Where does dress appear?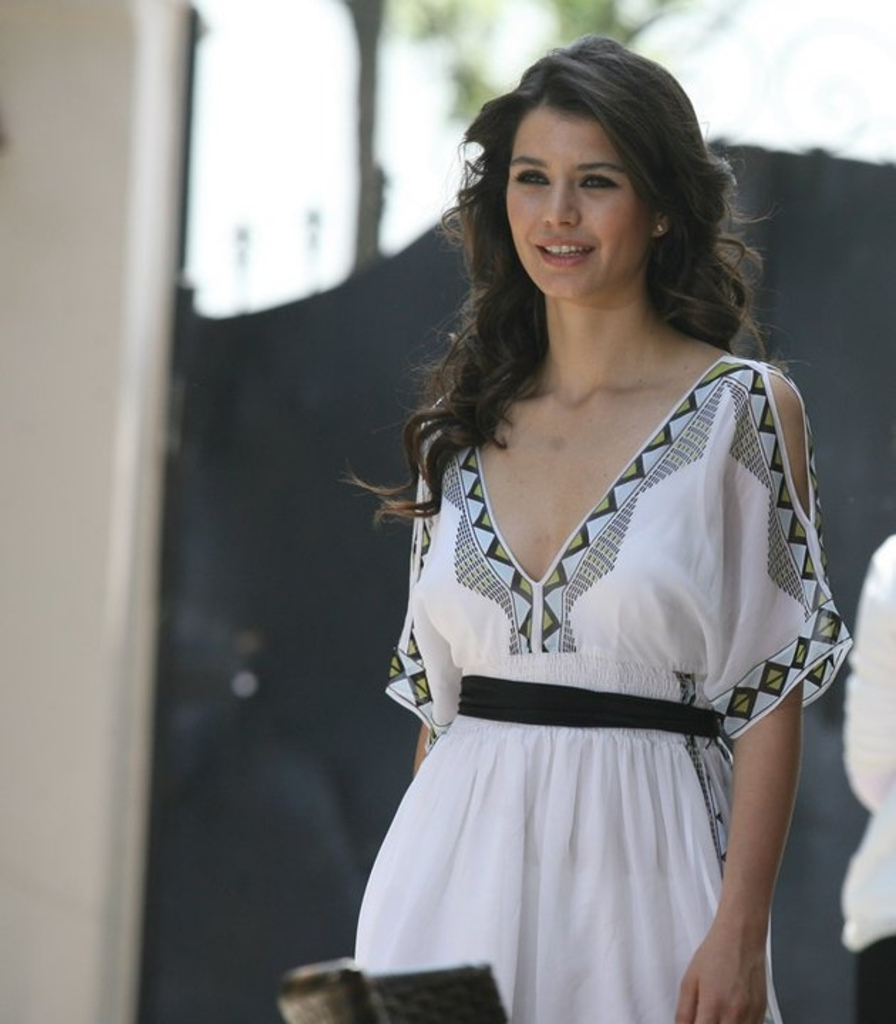
Appears at left=353, top=348, right=855, bottom=1023.
